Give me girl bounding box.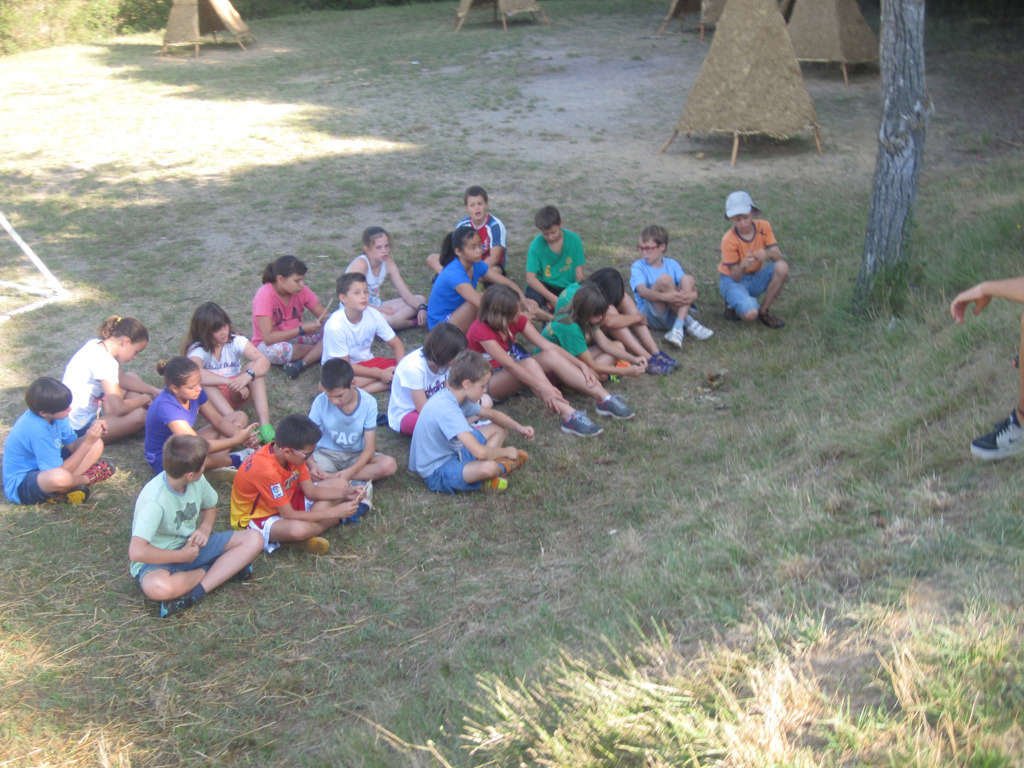
bbox=(182, 303, 273, 444).
